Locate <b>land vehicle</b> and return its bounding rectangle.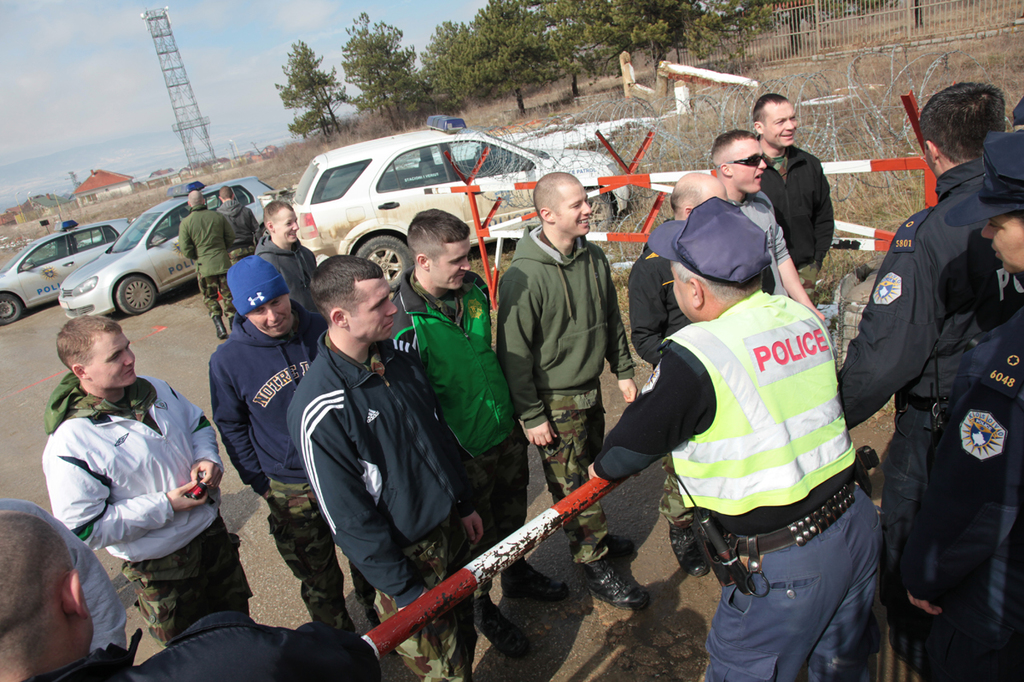
bbox=(56, 179, 278, 315).
